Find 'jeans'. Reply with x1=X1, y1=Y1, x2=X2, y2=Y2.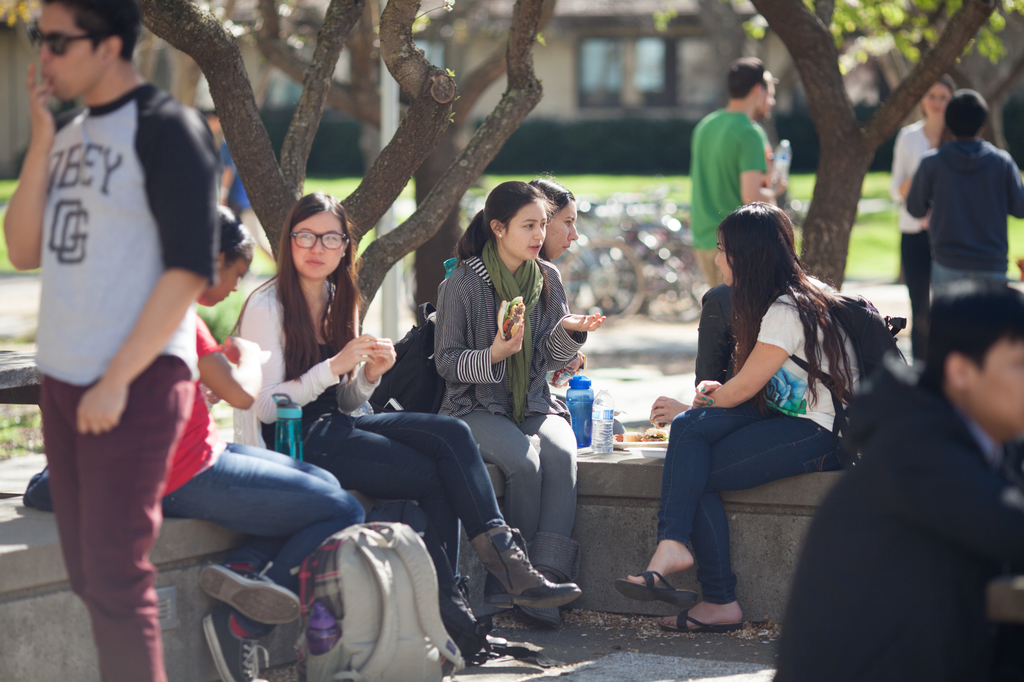
x1=266, y1=409, x2=497, y2=564.
